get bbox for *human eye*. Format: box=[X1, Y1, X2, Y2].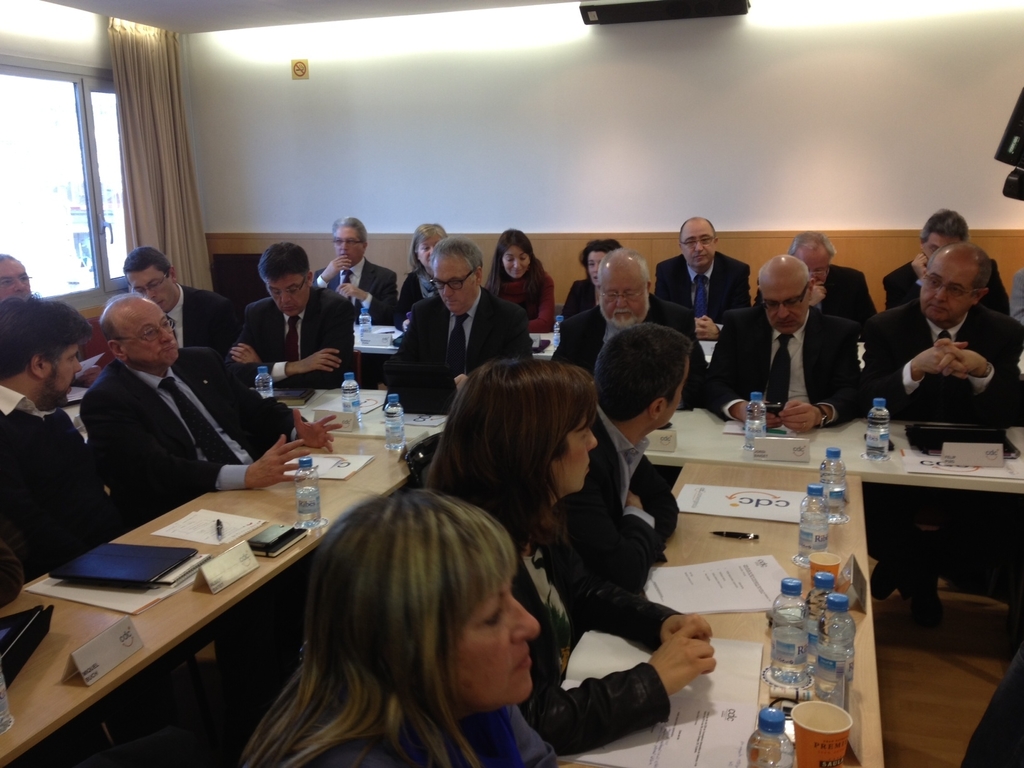
box=[950, 285, 961, 295].
